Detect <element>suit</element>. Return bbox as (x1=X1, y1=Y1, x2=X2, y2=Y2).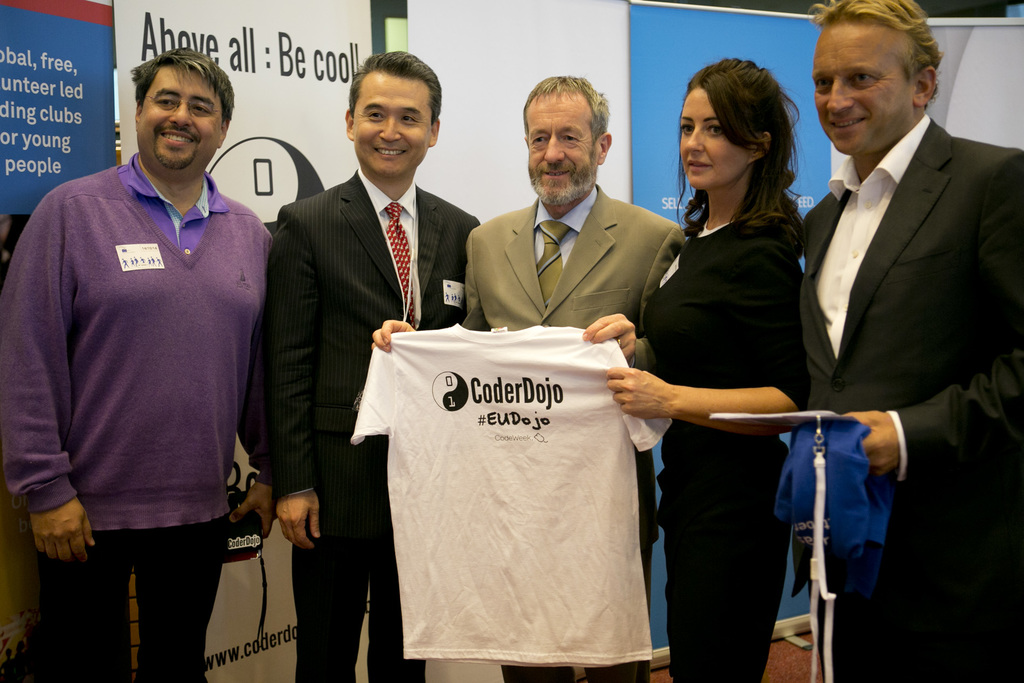
(x1=783, y1=0, x2=1006, y2=649).
